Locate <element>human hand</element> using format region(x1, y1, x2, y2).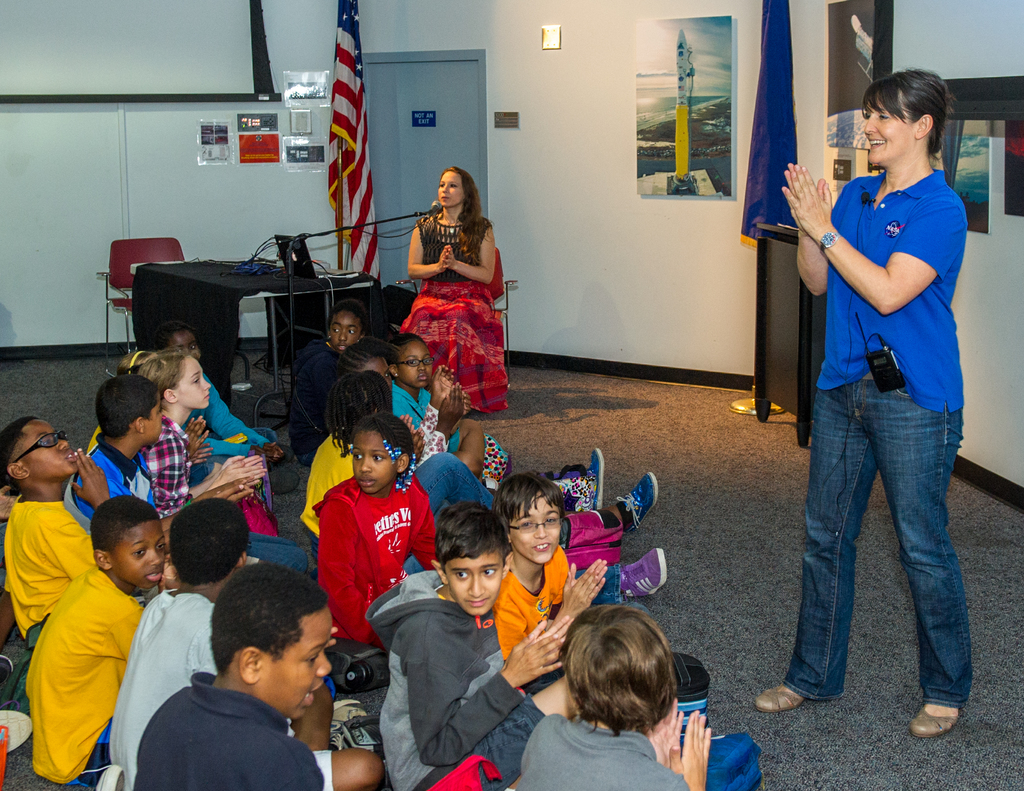
region(529, 614, 575, 643).
